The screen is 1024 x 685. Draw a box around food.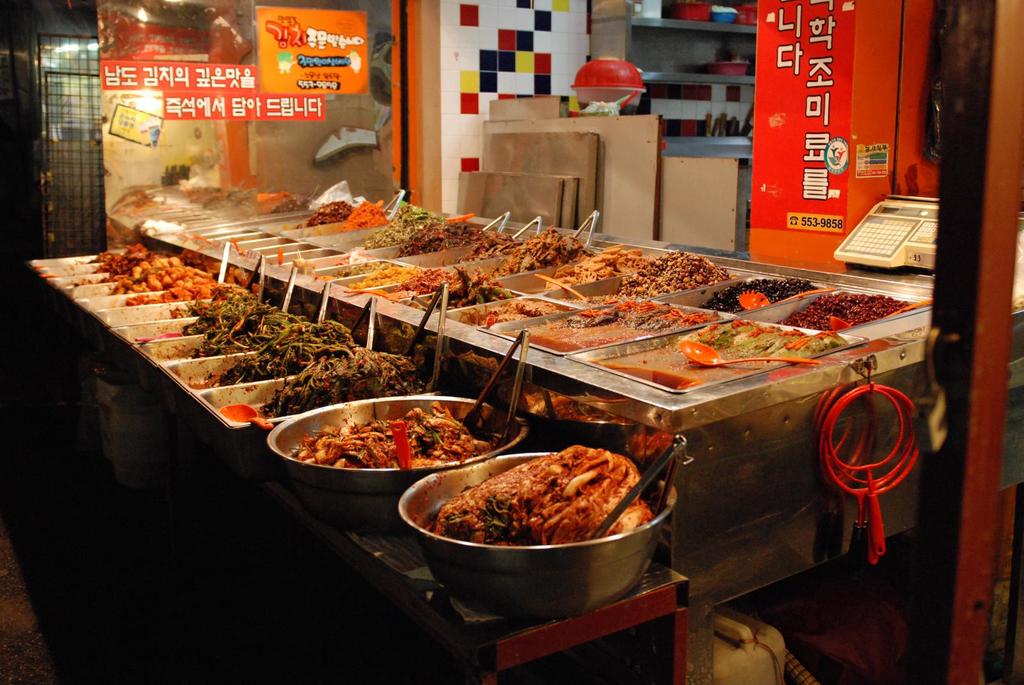
{"x1": 365, "y1": 203, "x2": 446, "y2": 250}.
